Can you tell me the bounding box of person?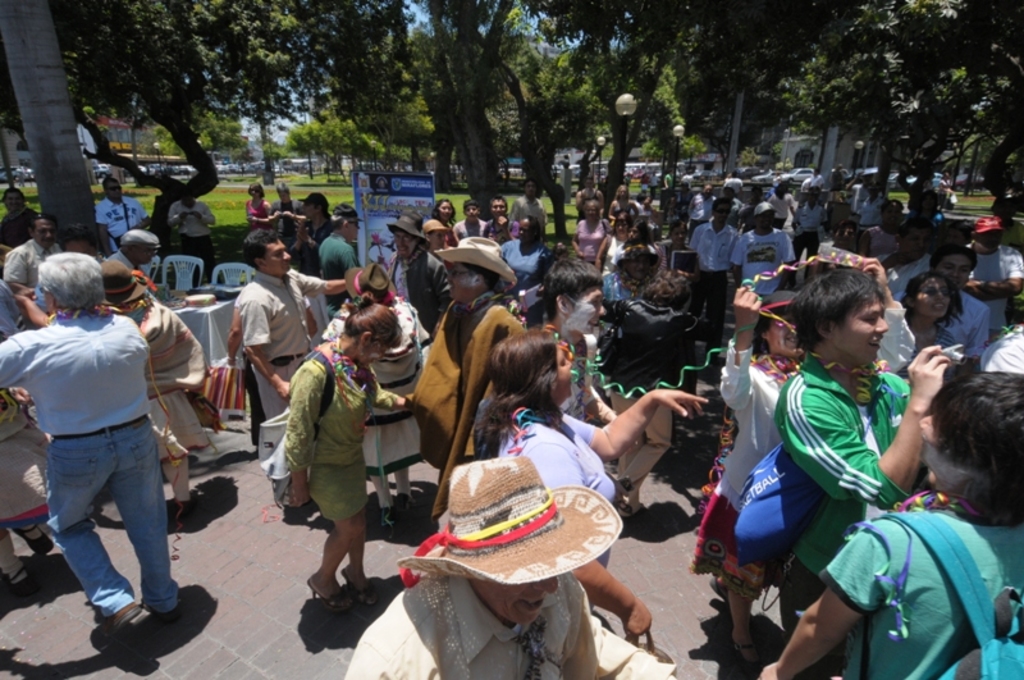
crop(321, 202, 369, 284).
